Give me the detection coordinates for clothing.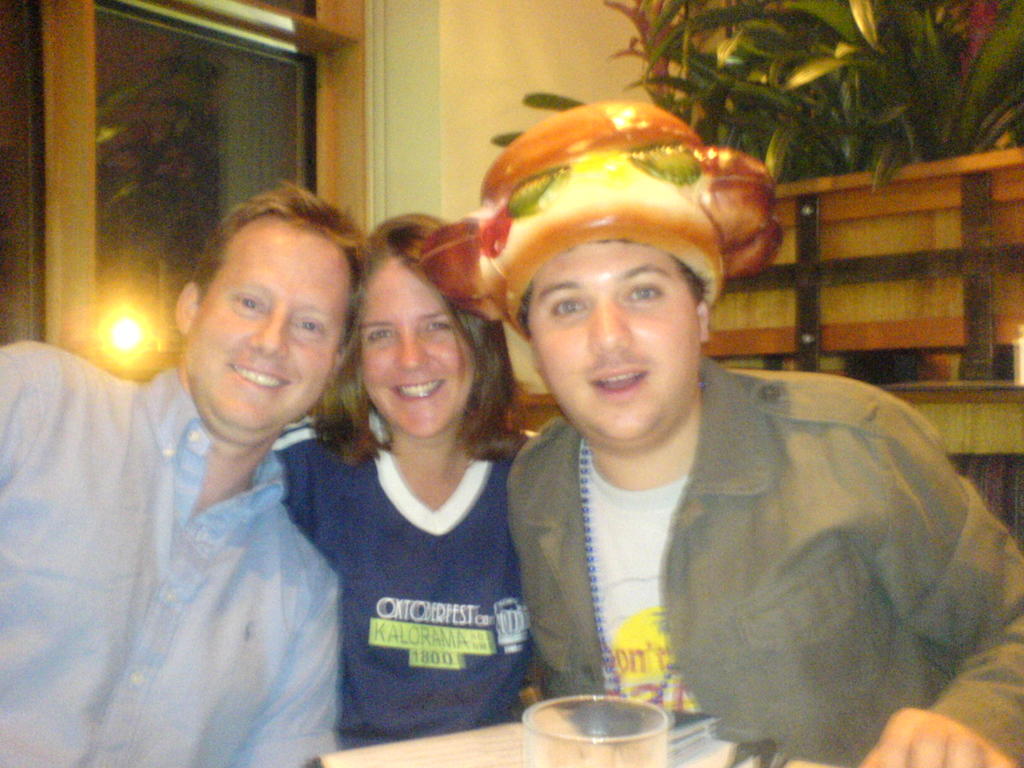
left=510, top=351, right=1023, bottom=767.
